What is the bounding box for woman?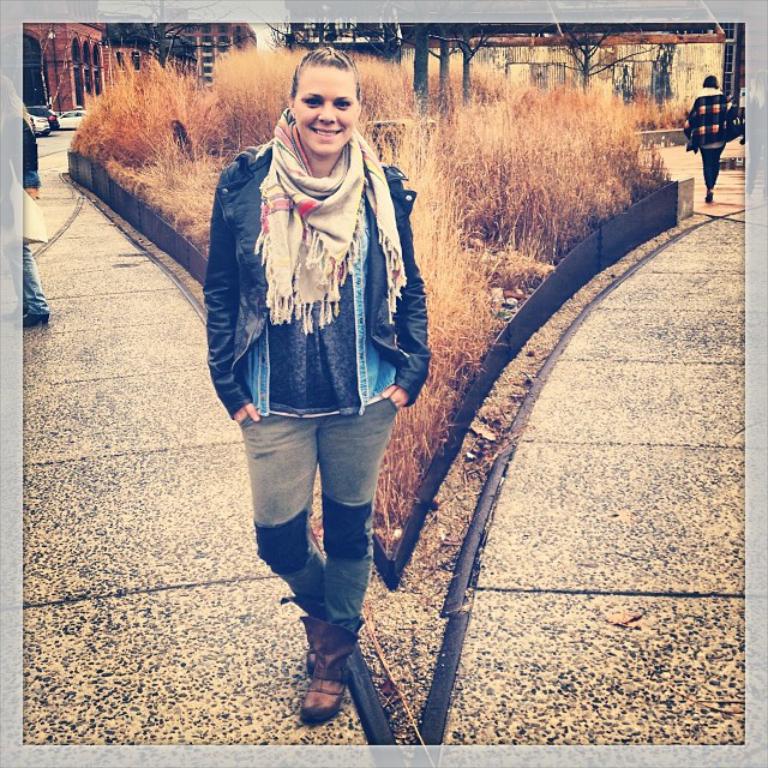
box=[208, 47, 442, 738].
